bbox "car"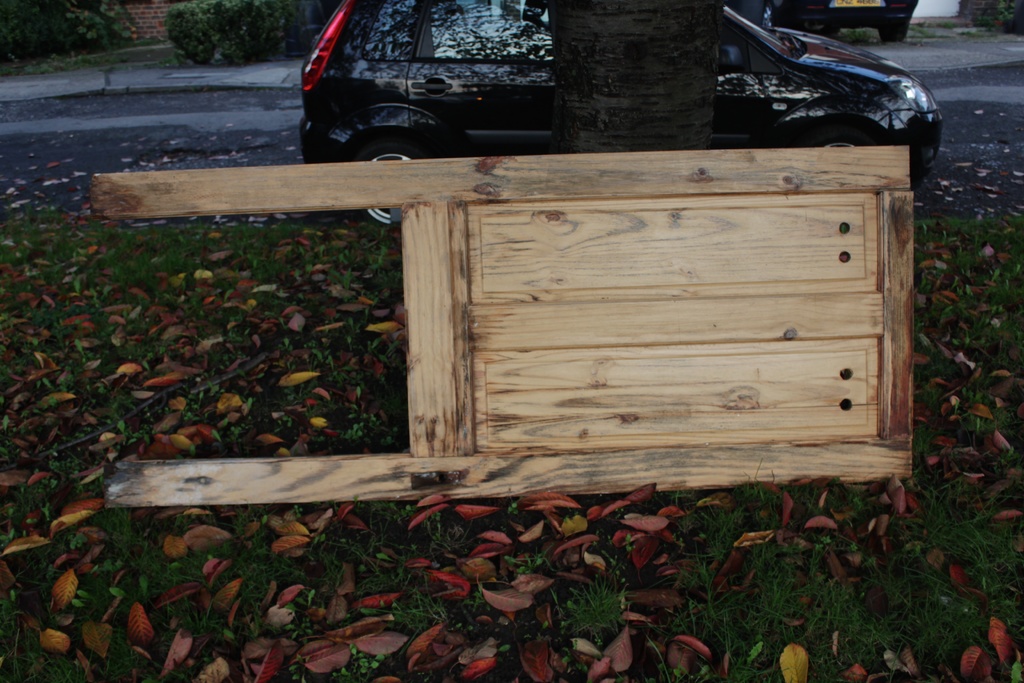
(x1=762, y1=0, x2=917, y2=42)
